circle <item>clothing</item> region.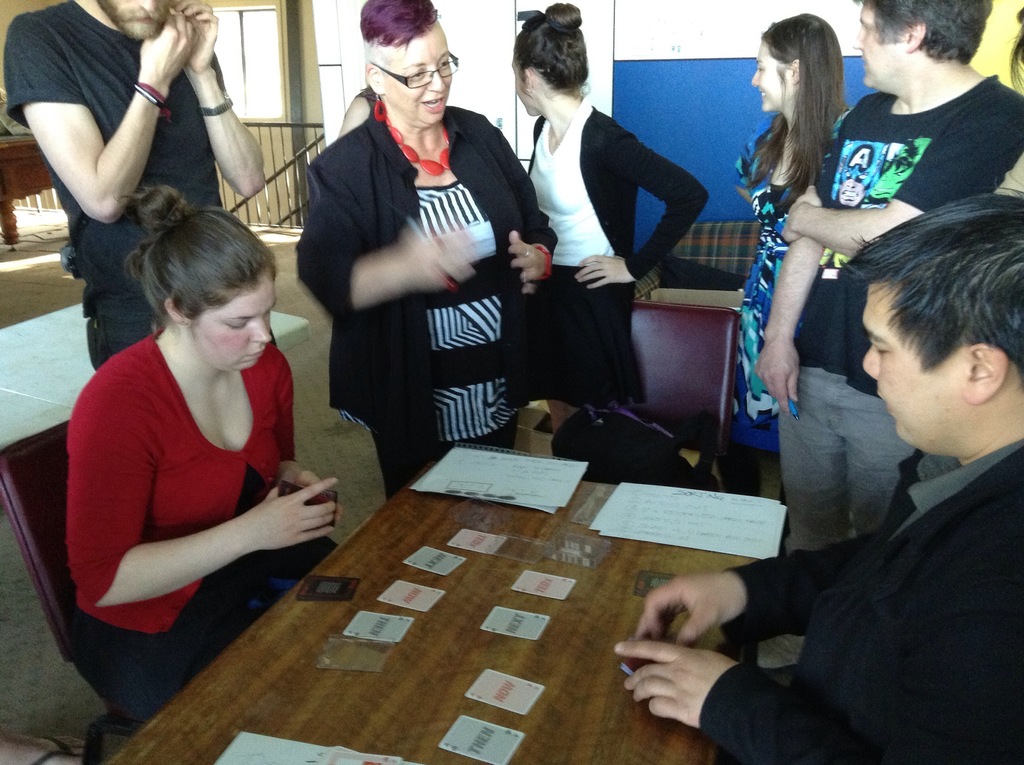
Region: 525:92:712:404.
